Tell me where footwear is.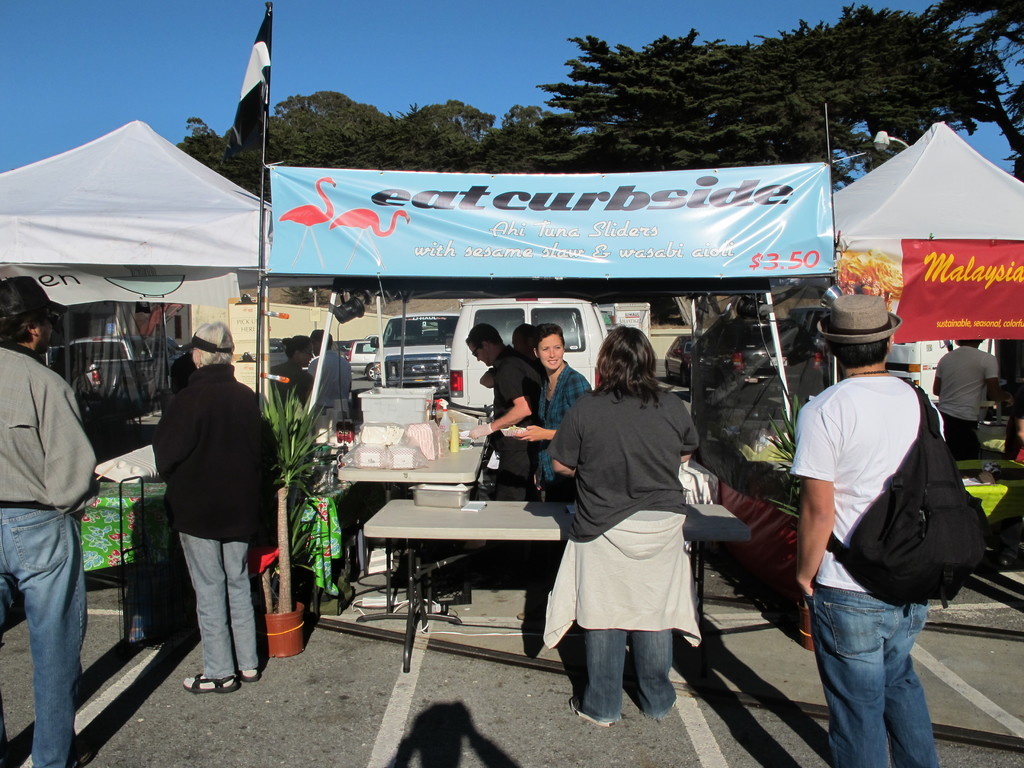
footwear is at (648, 701, 674, 722).
